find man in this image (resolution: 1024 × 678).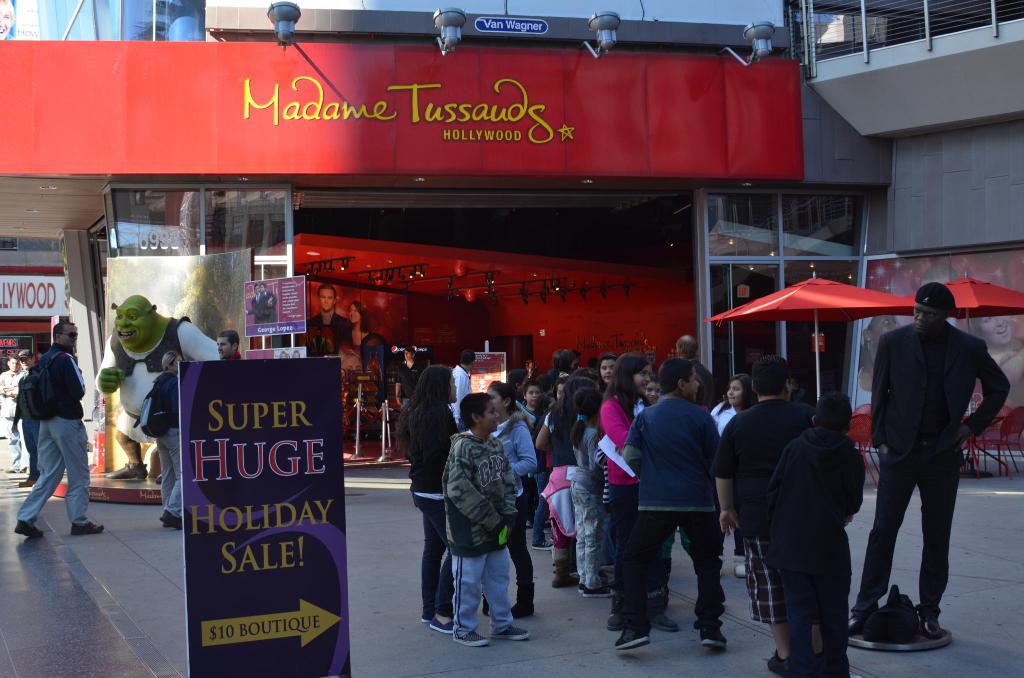
0/353/31/478.
